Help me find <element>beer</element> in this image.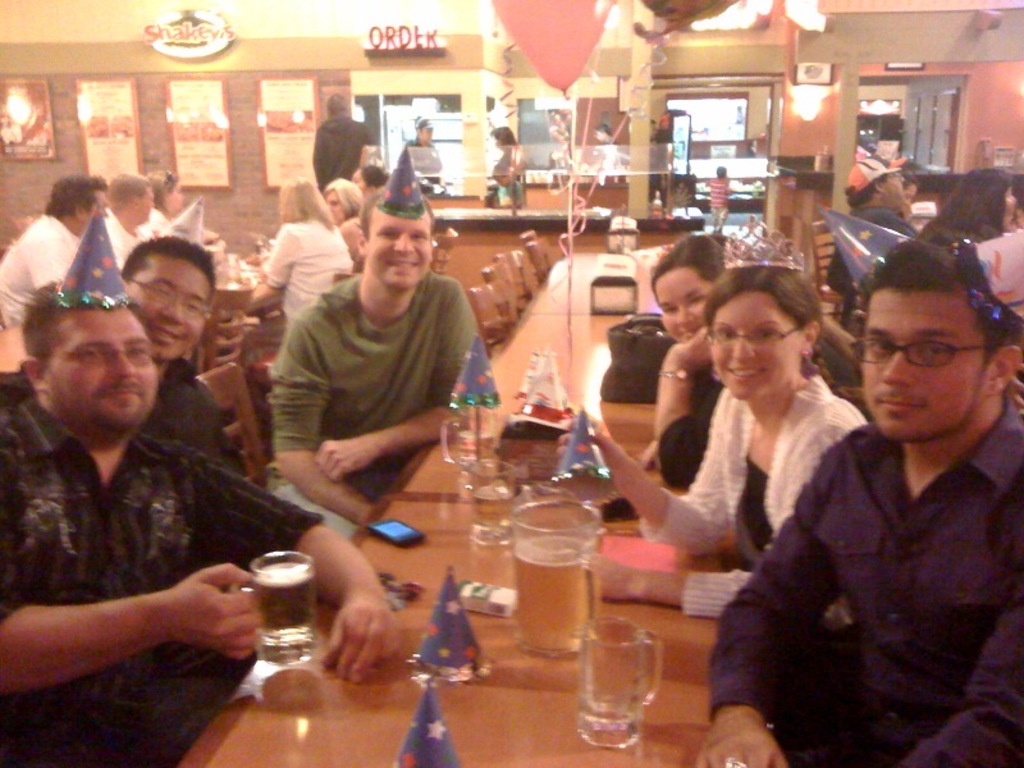
Found it: [x1=467, y1=458, x2=530, y2=550].
